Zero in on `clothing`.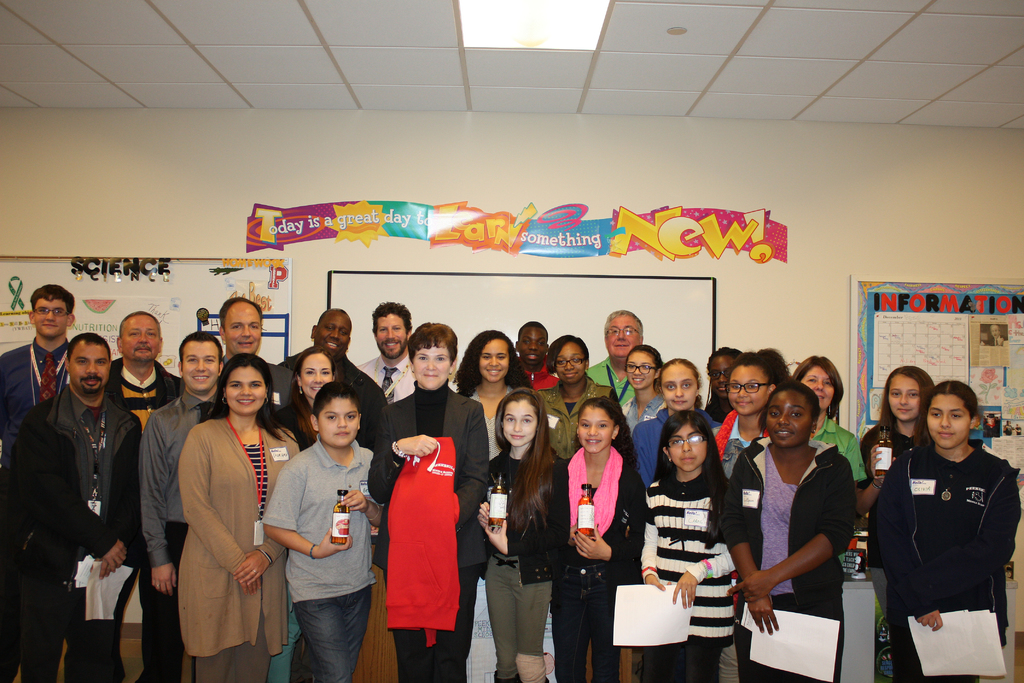
Zeroed in: l=874, t=443, r=1023, b=667.
